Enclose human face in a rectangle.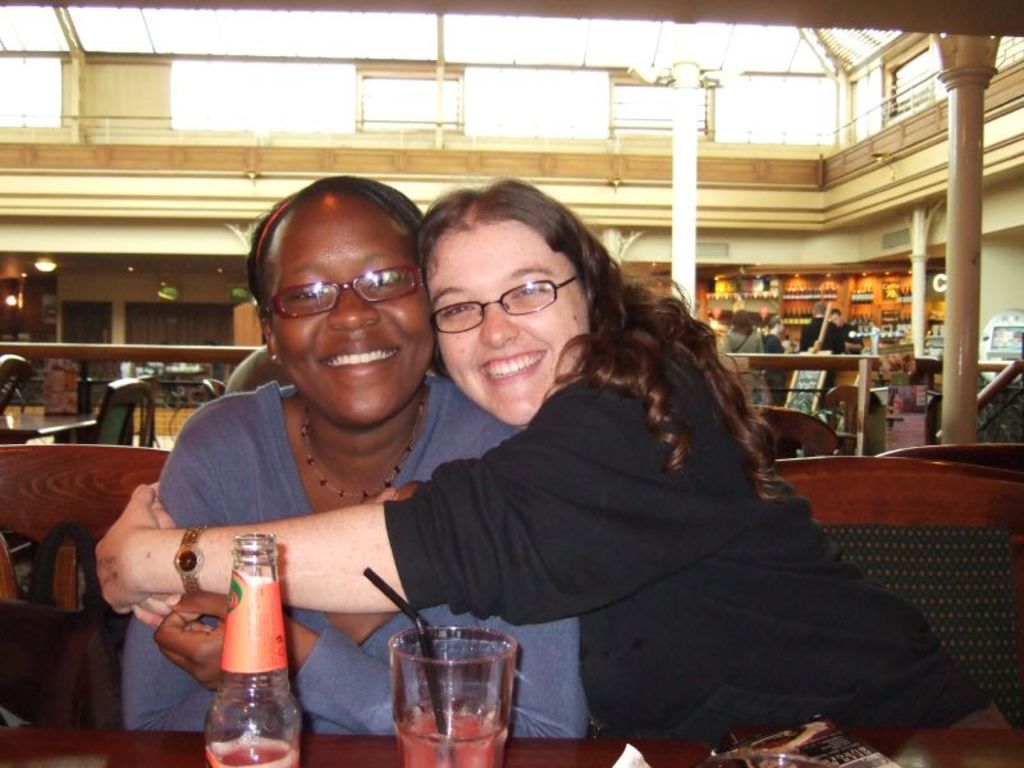
(left=428, top=215, right=595, bottom=431).
